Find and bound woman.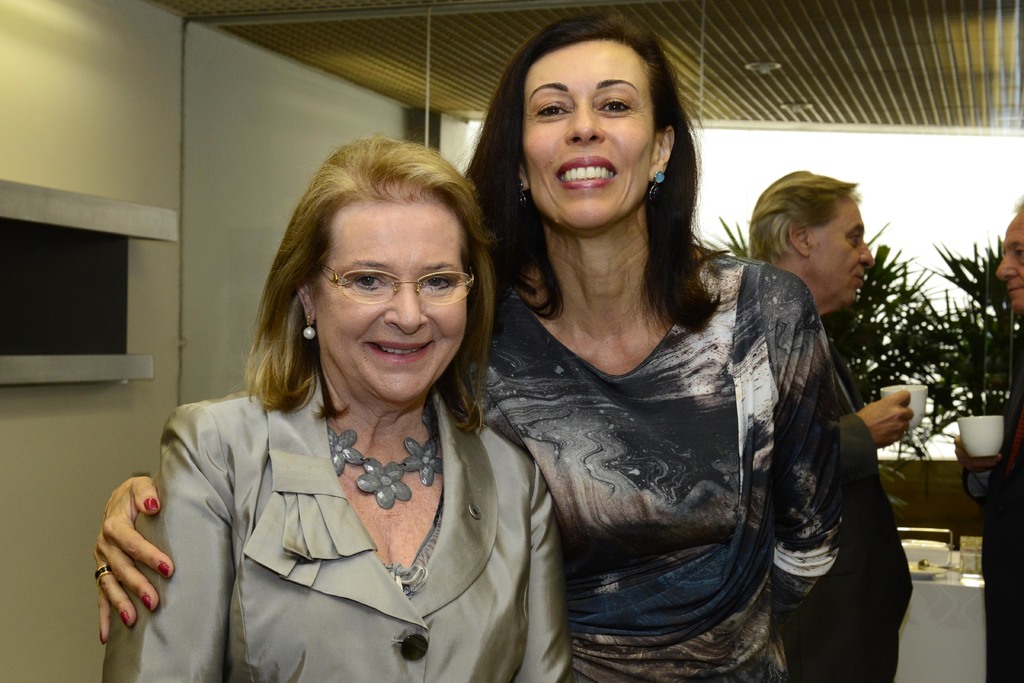
Bound: box(100, 19, 849, 682).
